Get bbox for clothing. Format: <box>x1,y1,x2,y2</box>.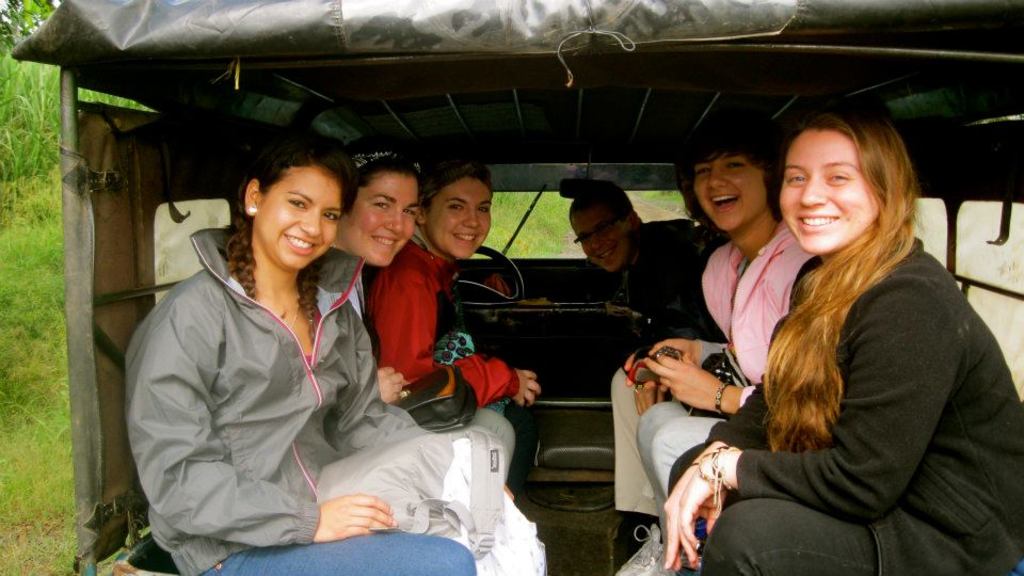
<box>365,240,522,432</box>.
